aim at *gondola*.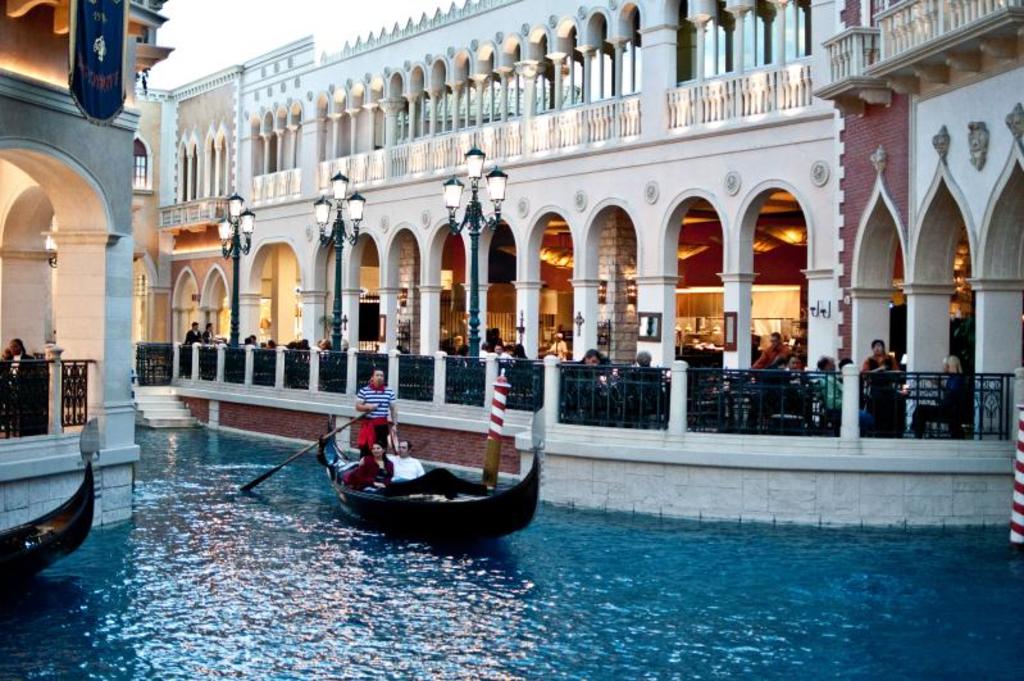
Aimed at box(304, 392, 540, 537).
